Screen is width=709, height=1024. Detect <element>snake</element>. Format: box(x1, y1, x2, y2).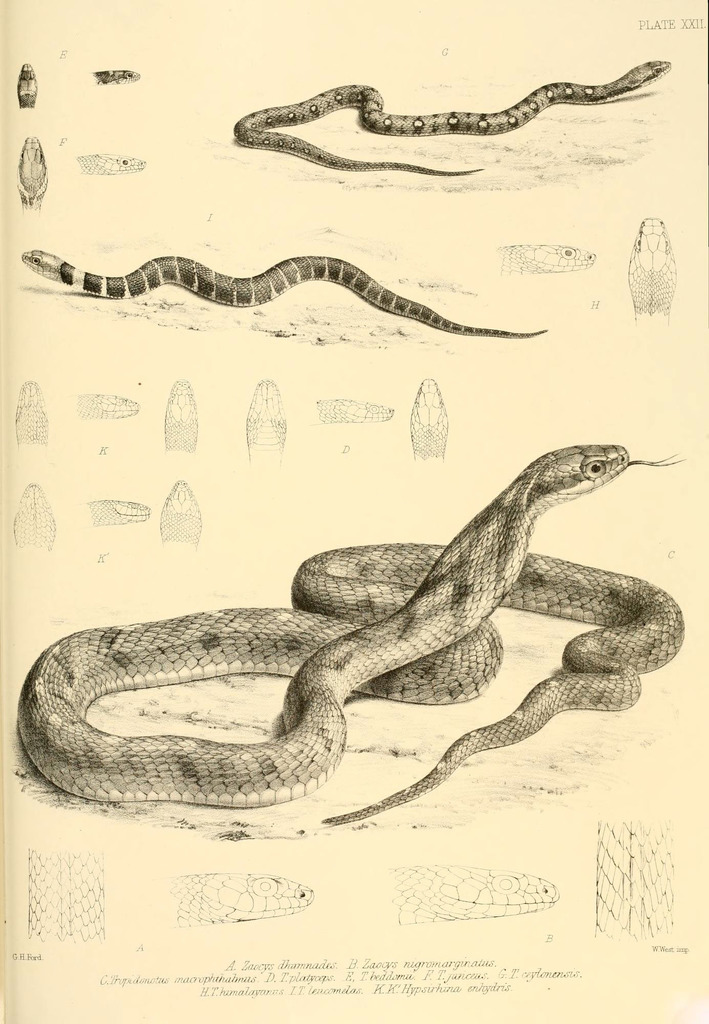
box(17, 445, 685, 825).
